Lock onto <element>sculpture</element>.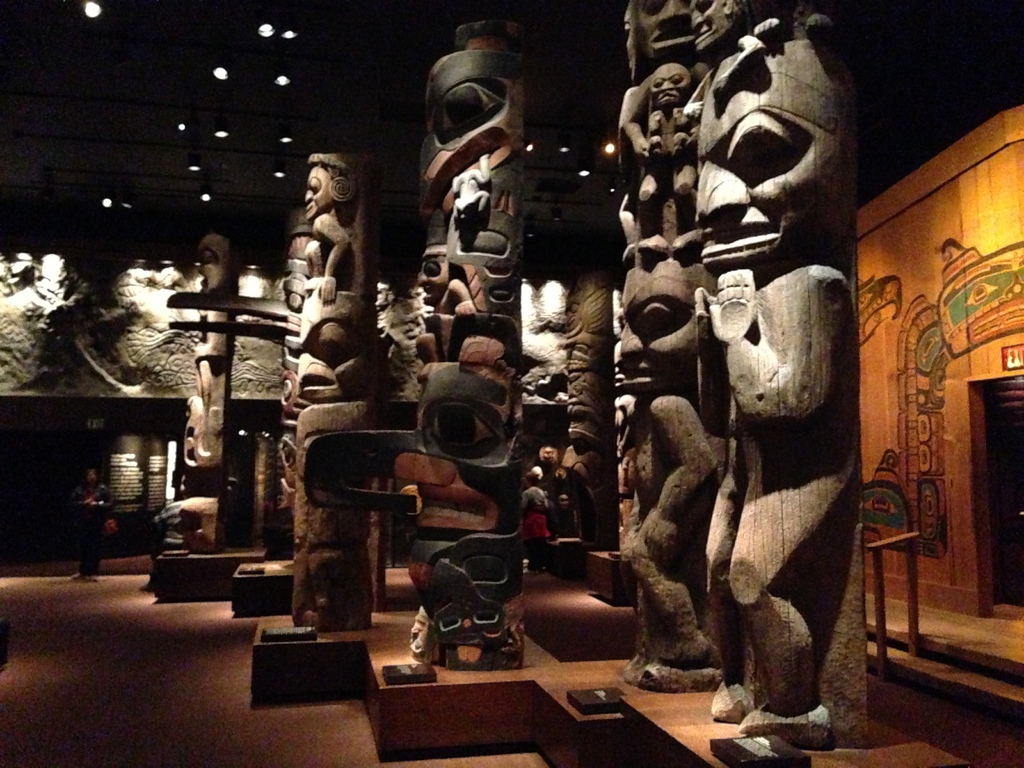
Locked: bbox=(255, 158, 381, 633).
